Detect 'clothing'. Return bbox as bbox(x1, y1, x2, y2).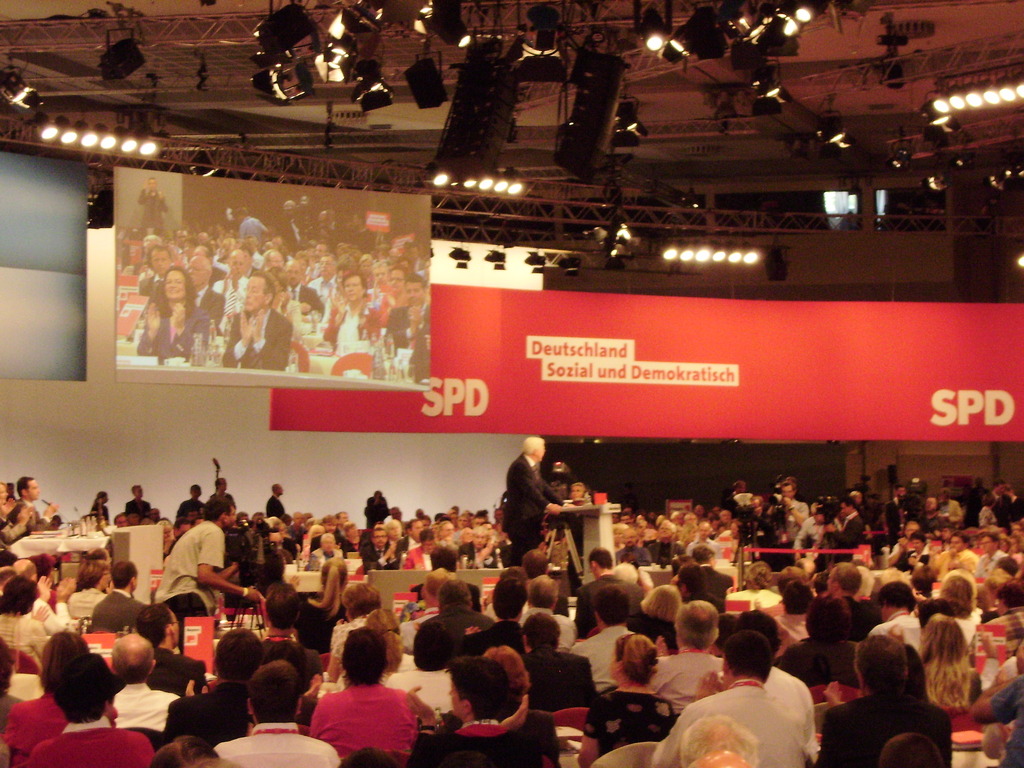
bbox(878, 611, 924, 655).
